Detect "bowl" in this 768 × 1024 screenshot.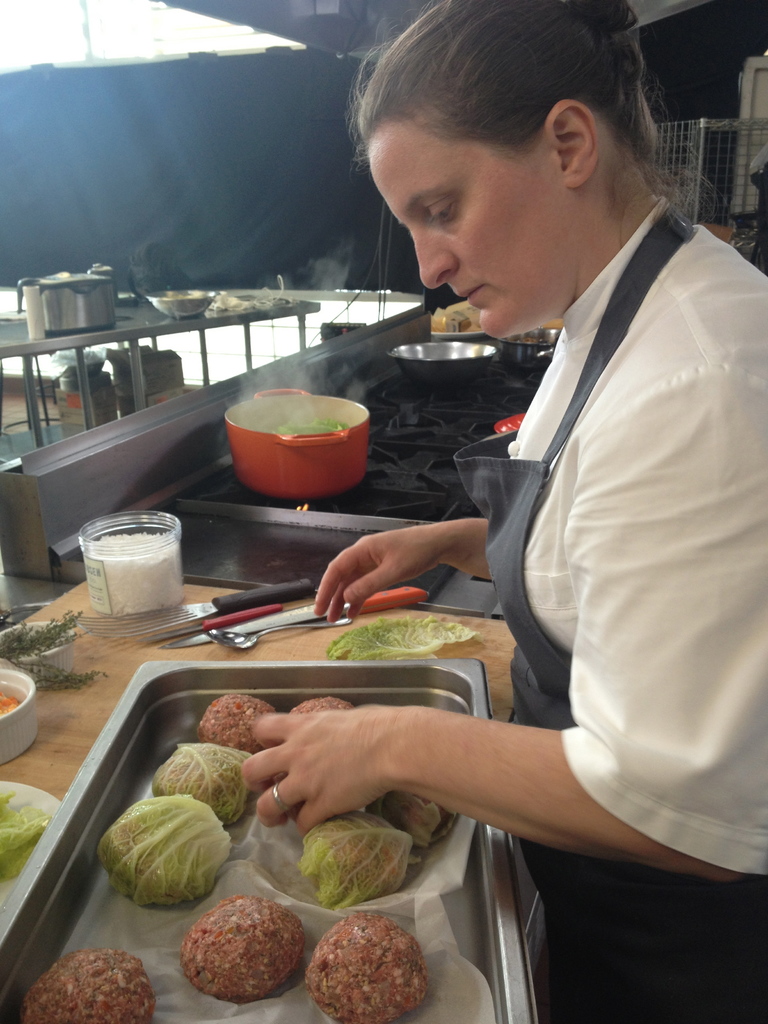
Detection: bbox=(149, 287, 218, 321).
